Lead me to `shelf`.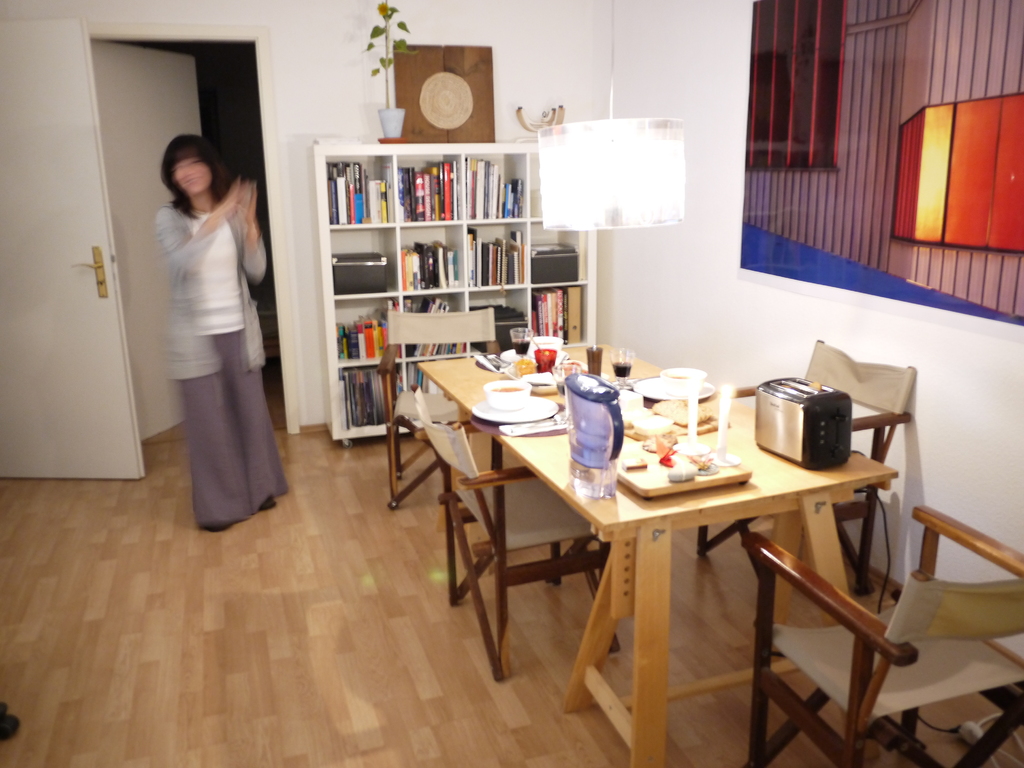
Lead to detection(326, 225, 401, 305).
